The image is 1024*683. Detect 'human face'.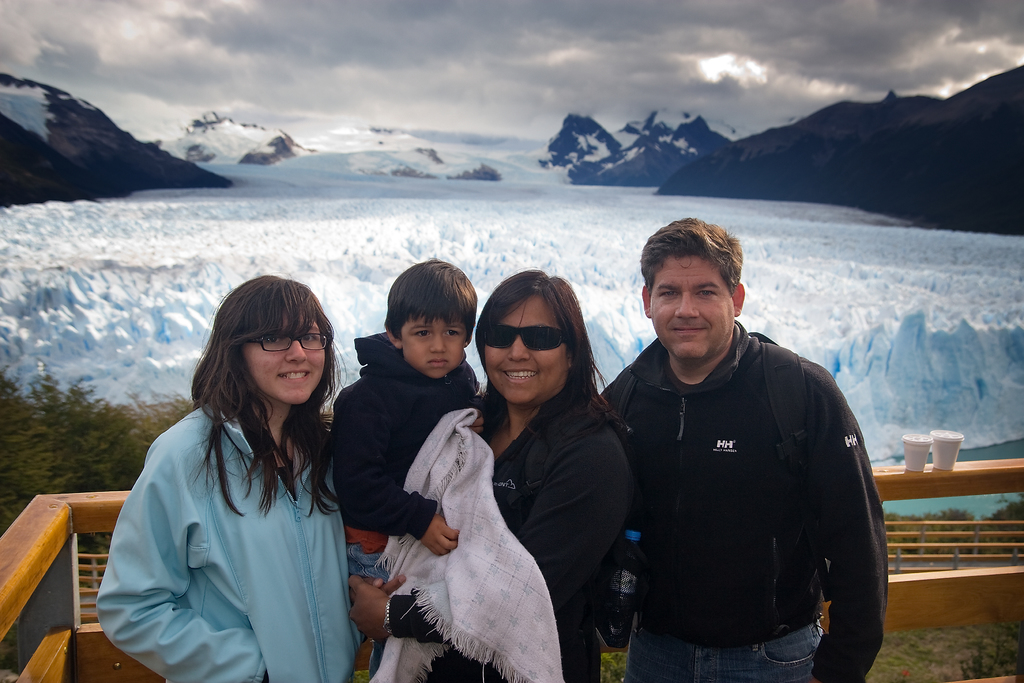
Detection: BBox(243, 304, 328, 404).
